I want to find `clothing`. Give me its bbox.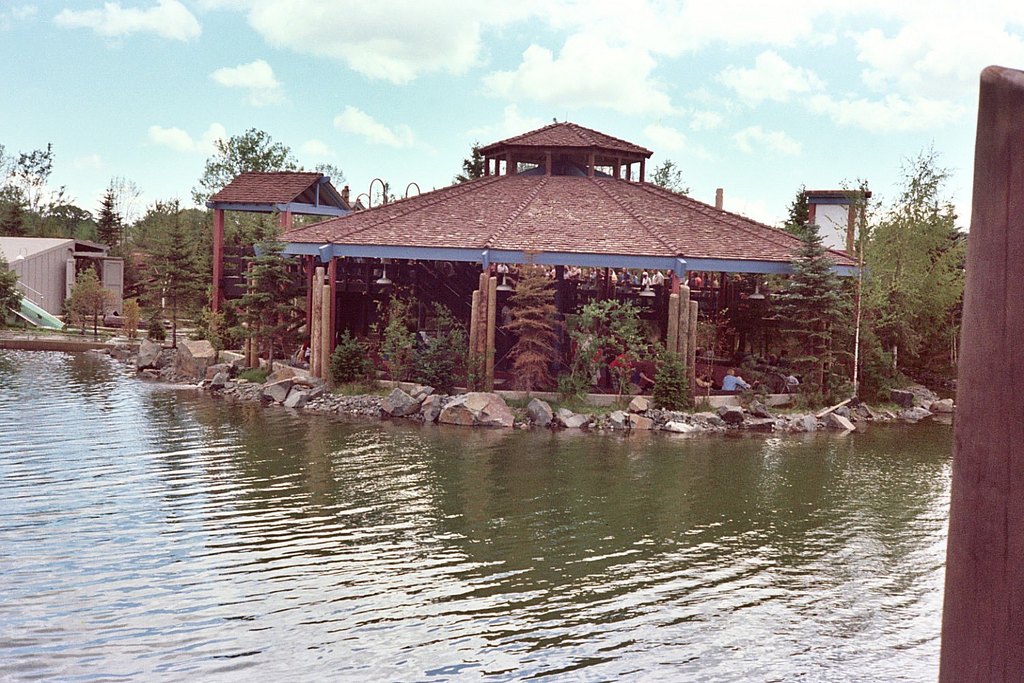
box(627, 372, 642, 393).
